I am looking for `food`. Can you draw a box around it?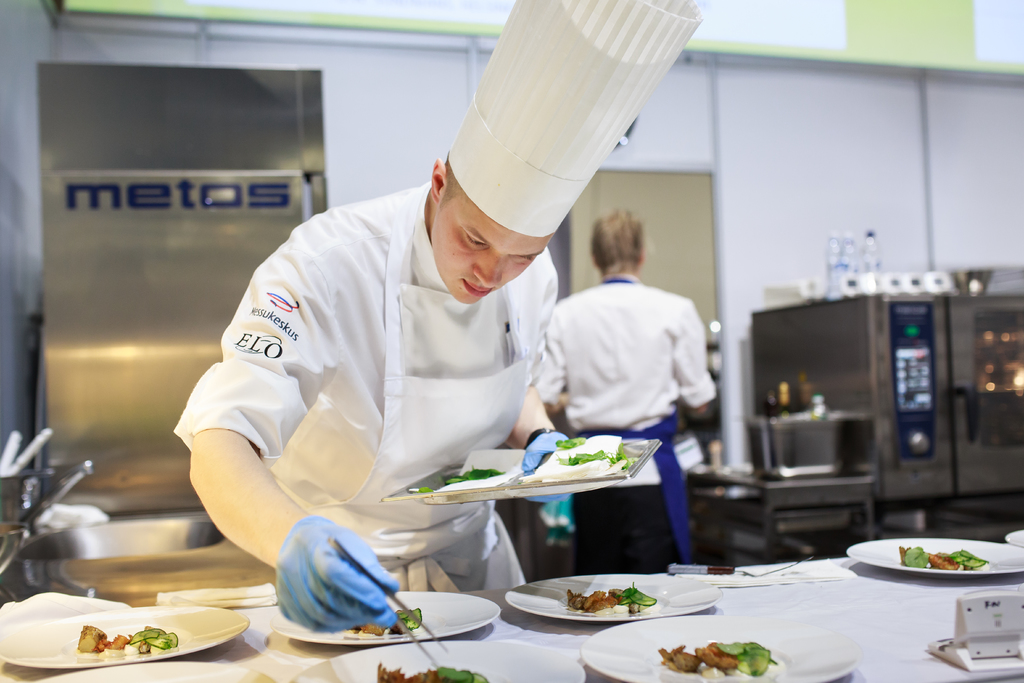
Sure, the bounding box is region(371, 655, 486, 682).
